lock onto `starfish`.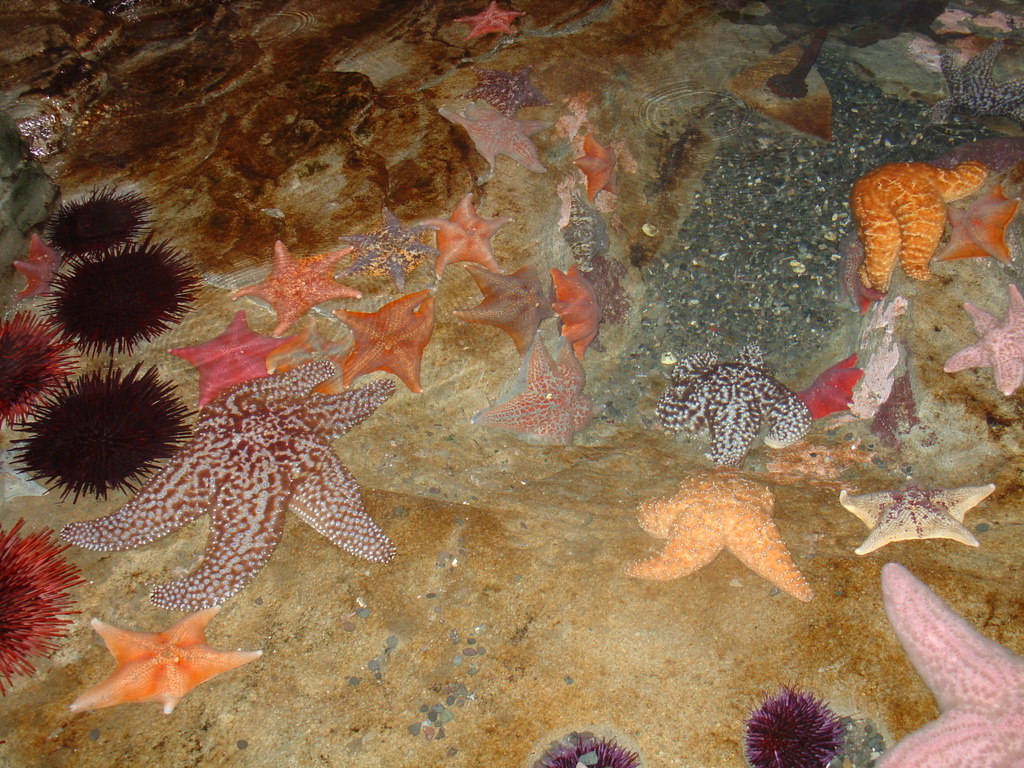
Locked: {"left": 797, "top": 353, "right": 855, "bottom": 424}.
